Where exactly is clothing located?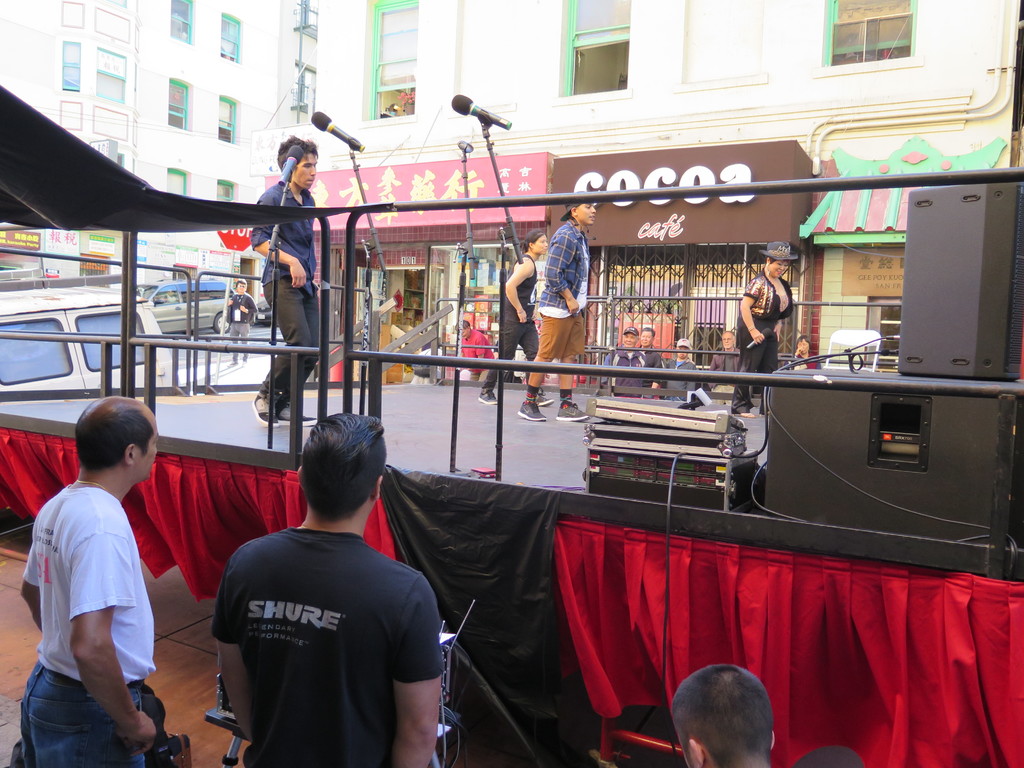
Its bounding box is x1=17, y1=485, x2=157, y2=767.
